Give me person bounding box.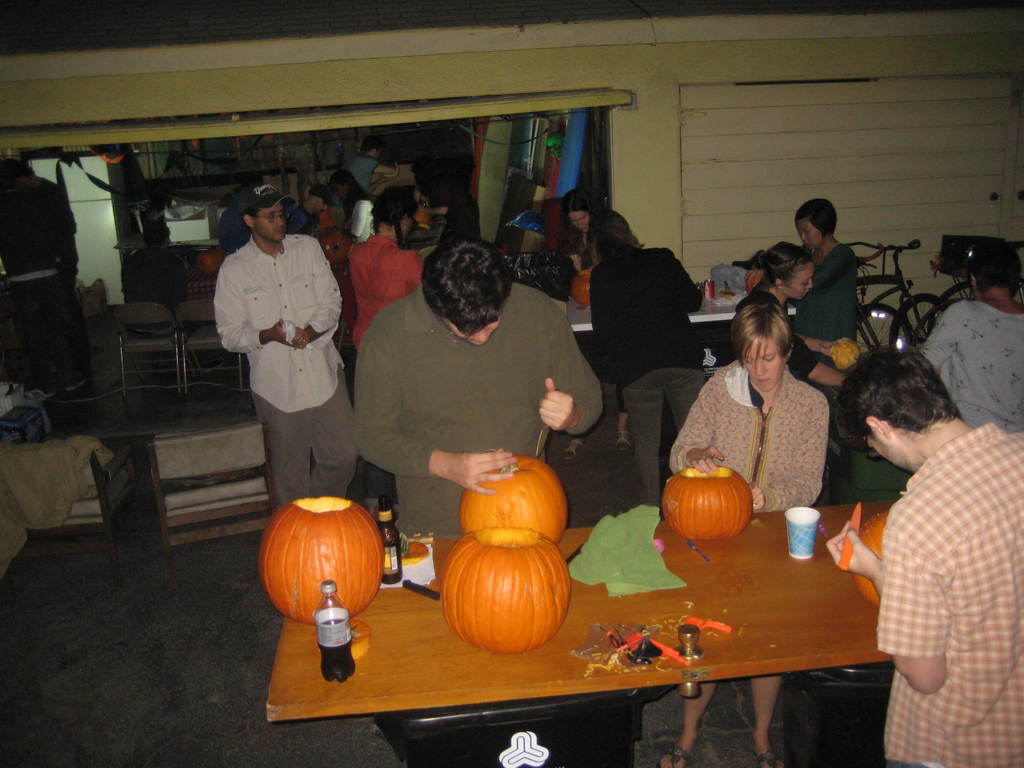
l=915, t=247, r=1023, b=426.
